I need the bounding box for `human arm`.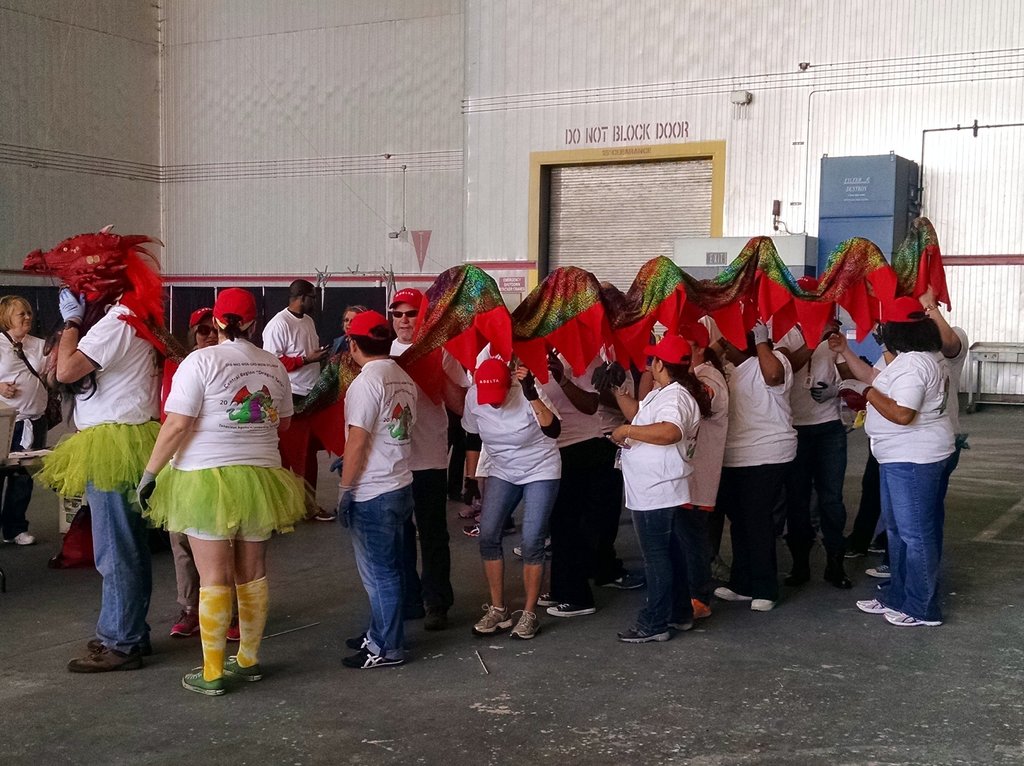
Here it is: {"left": 136, "top": 357, "right": 207, "bottom": 513}.
